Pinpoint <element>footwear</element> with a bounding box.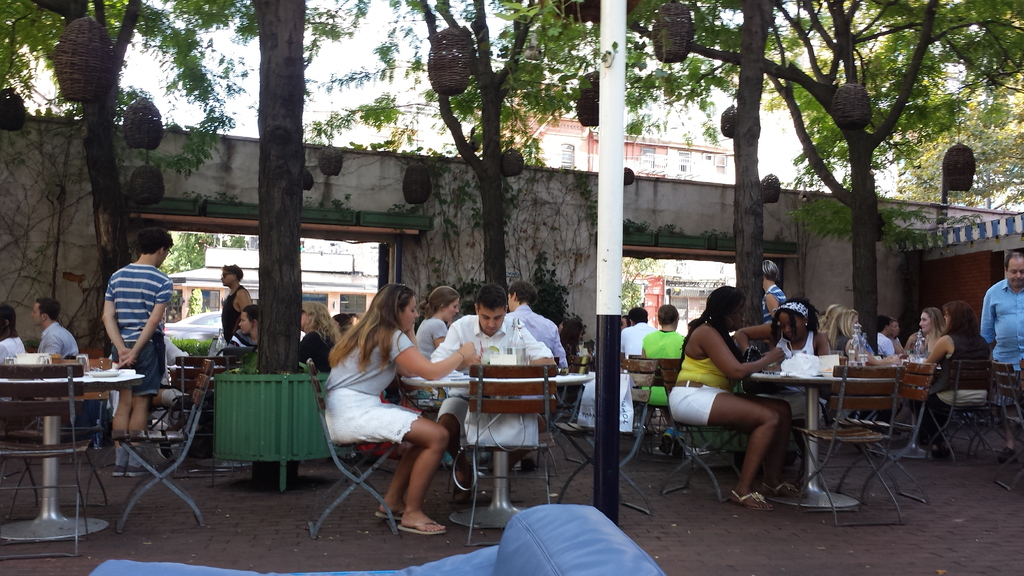
bbox=[116, 464, 136, 478].
